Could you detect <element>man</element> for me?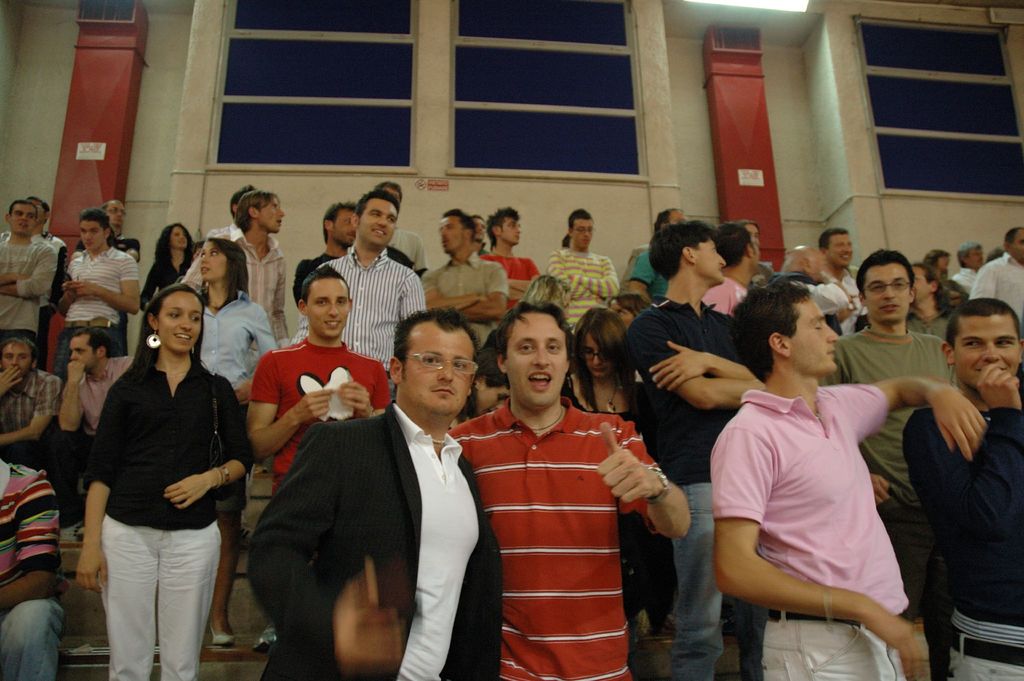
Detection result: 292, 188, 422, 397.
